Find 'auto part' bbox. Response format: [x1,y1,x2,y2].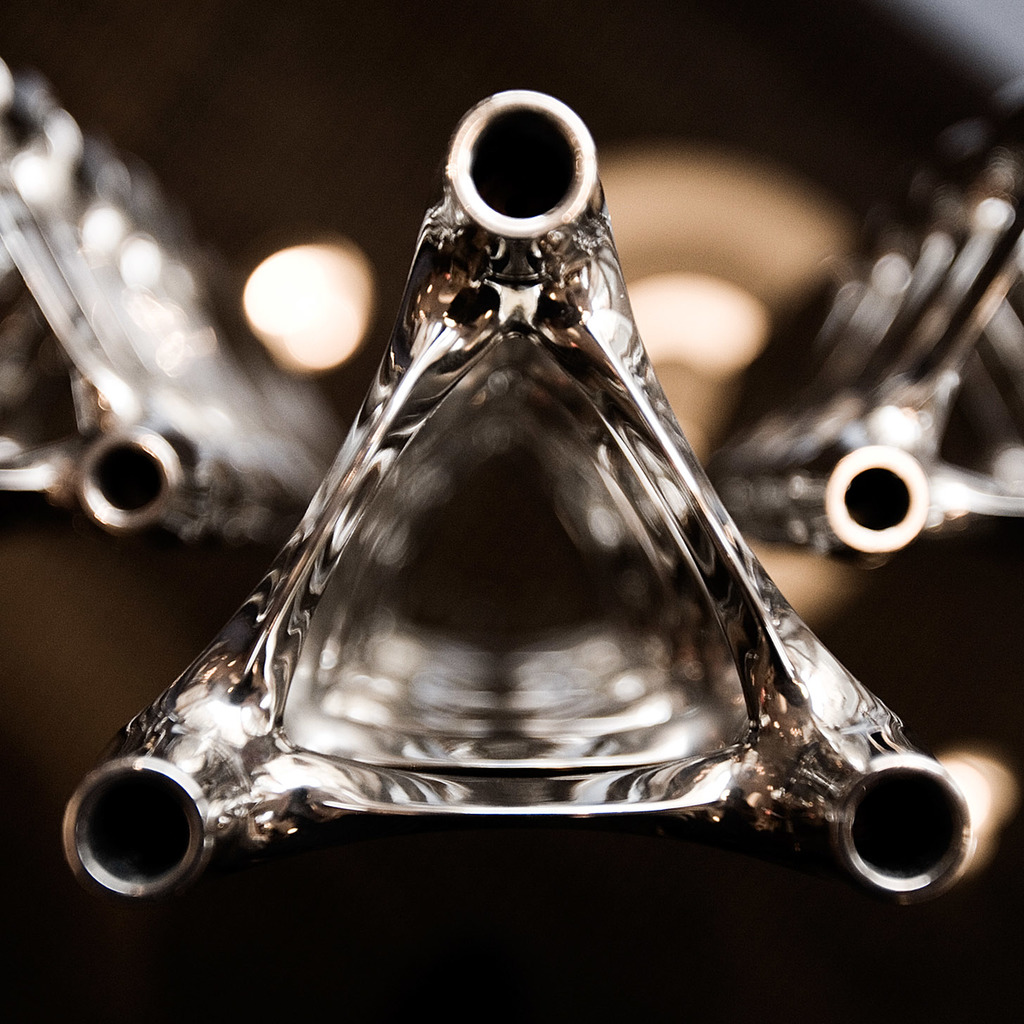
[0,44,353,545].
